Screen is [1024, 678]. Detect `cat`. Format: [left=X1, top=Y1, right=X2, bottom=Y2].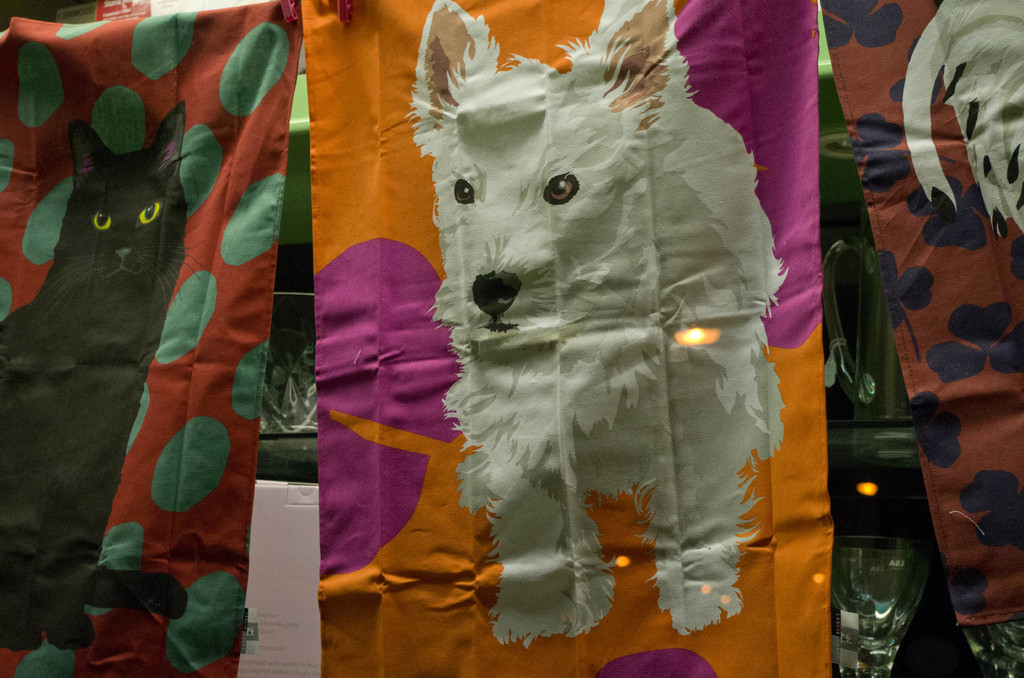
[left=0, top=97, right=191, bottom=652].
